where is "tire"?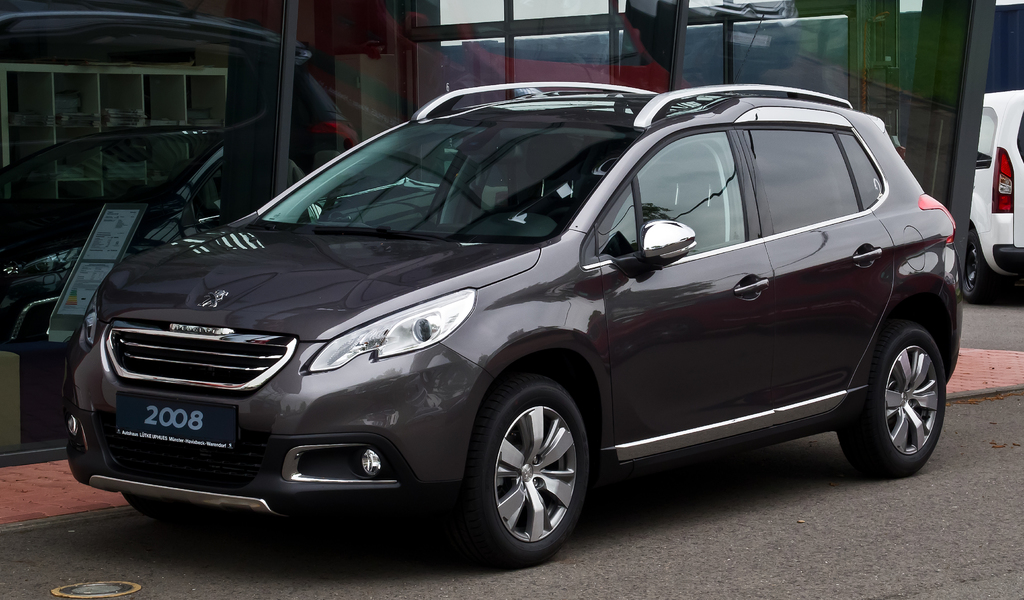
[left=836, top=308, right=952, bottom=484].
